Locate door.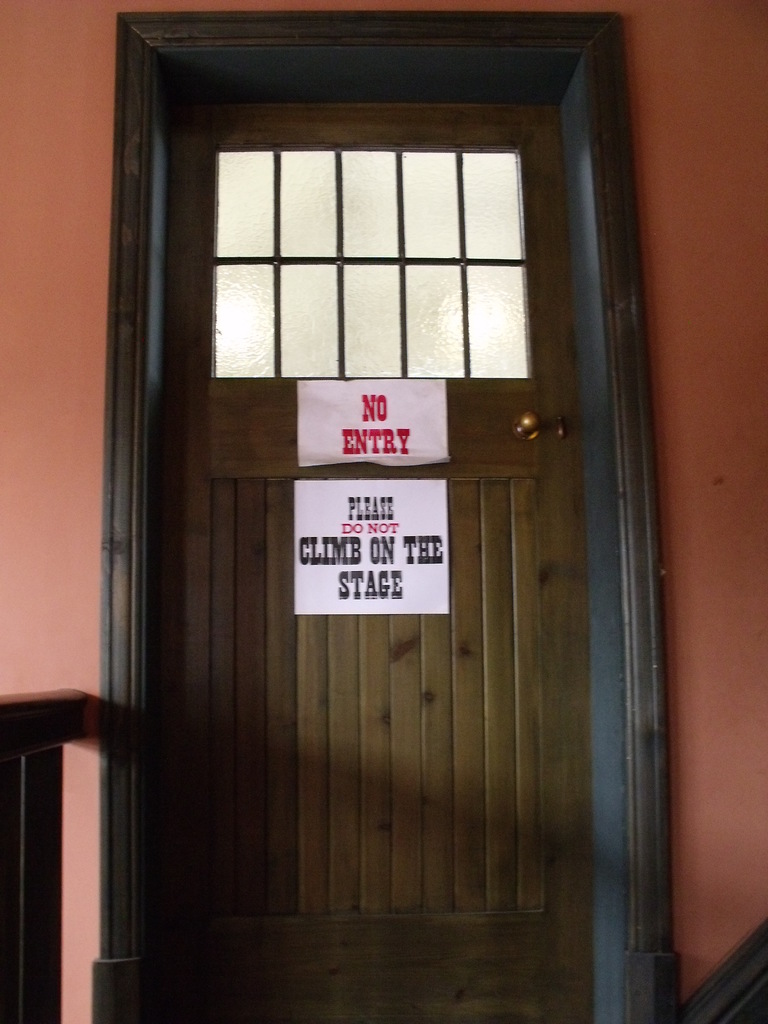
Bounding box: (88,33,651,992).
